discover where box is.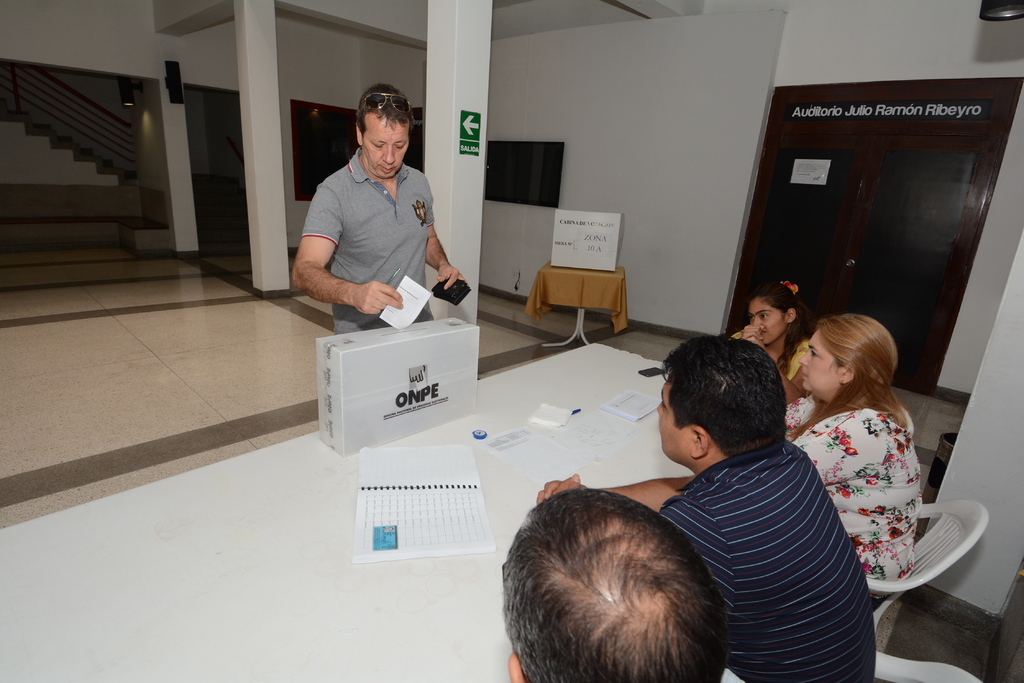
Discovered at 319 317 479 458.
